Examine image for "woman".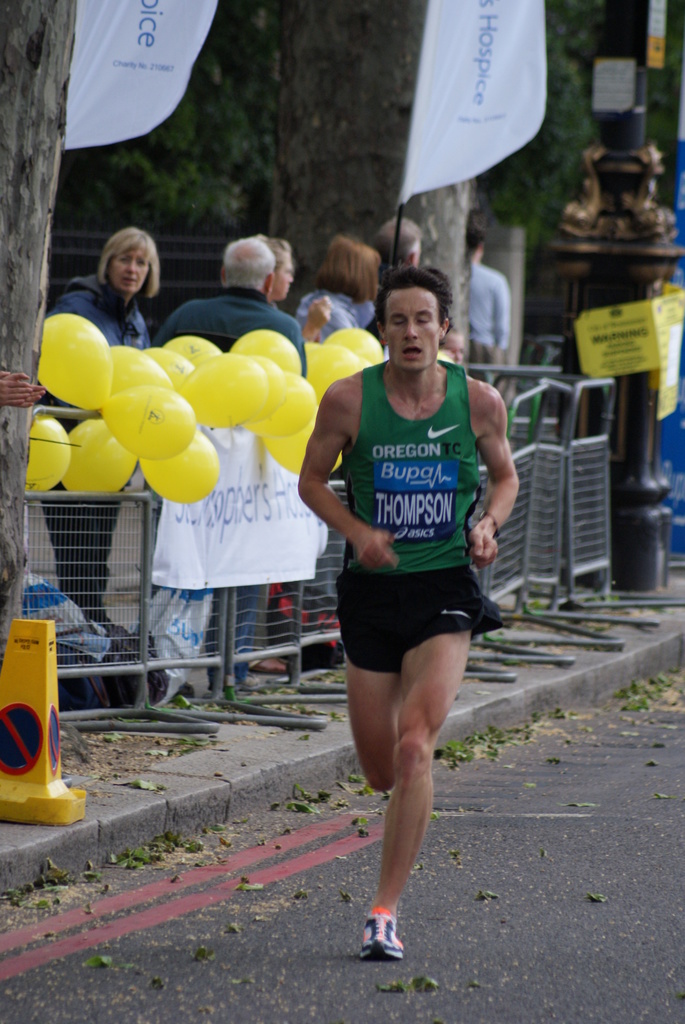
Examination result: 468:209:508:376.
